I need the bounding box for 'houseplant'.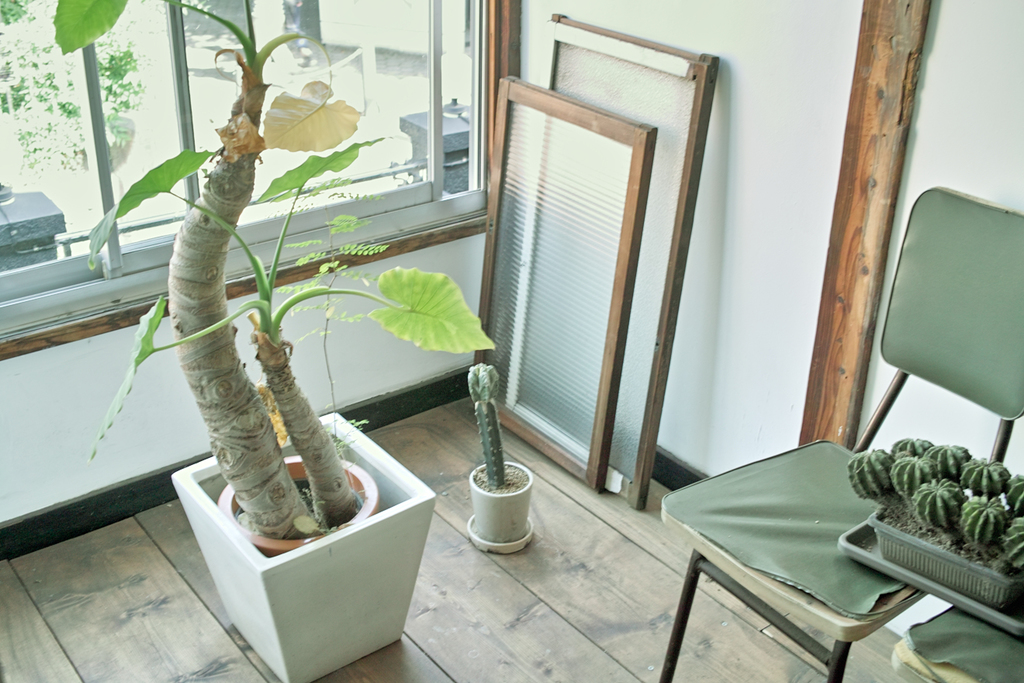
Here it is: pyautogui.locateOnScreen(463, 359, 507, 489).
